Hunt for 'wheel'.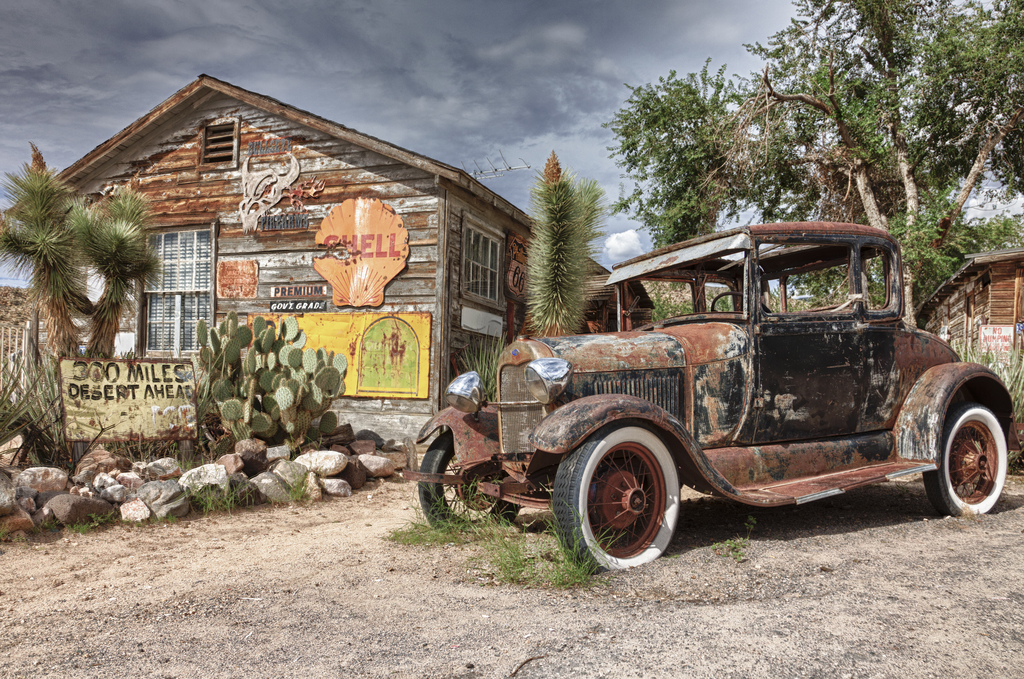
Hunted down at (550,422,681,574).
